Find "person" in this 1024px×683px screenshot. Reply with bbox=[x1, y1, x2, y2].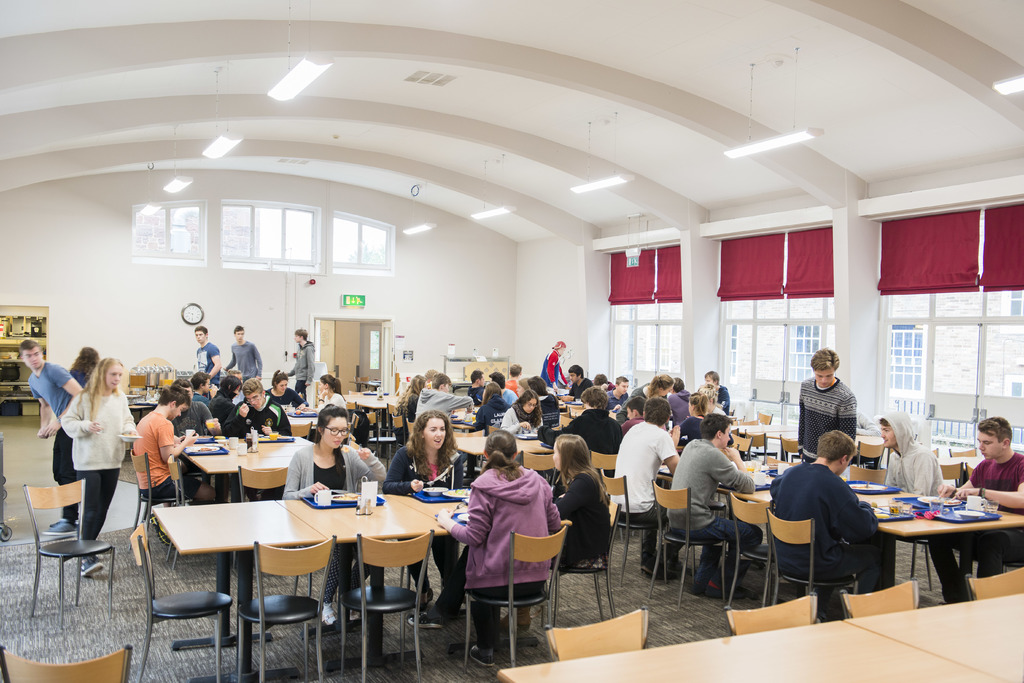
bbox=[467, 366, 492, 412].
